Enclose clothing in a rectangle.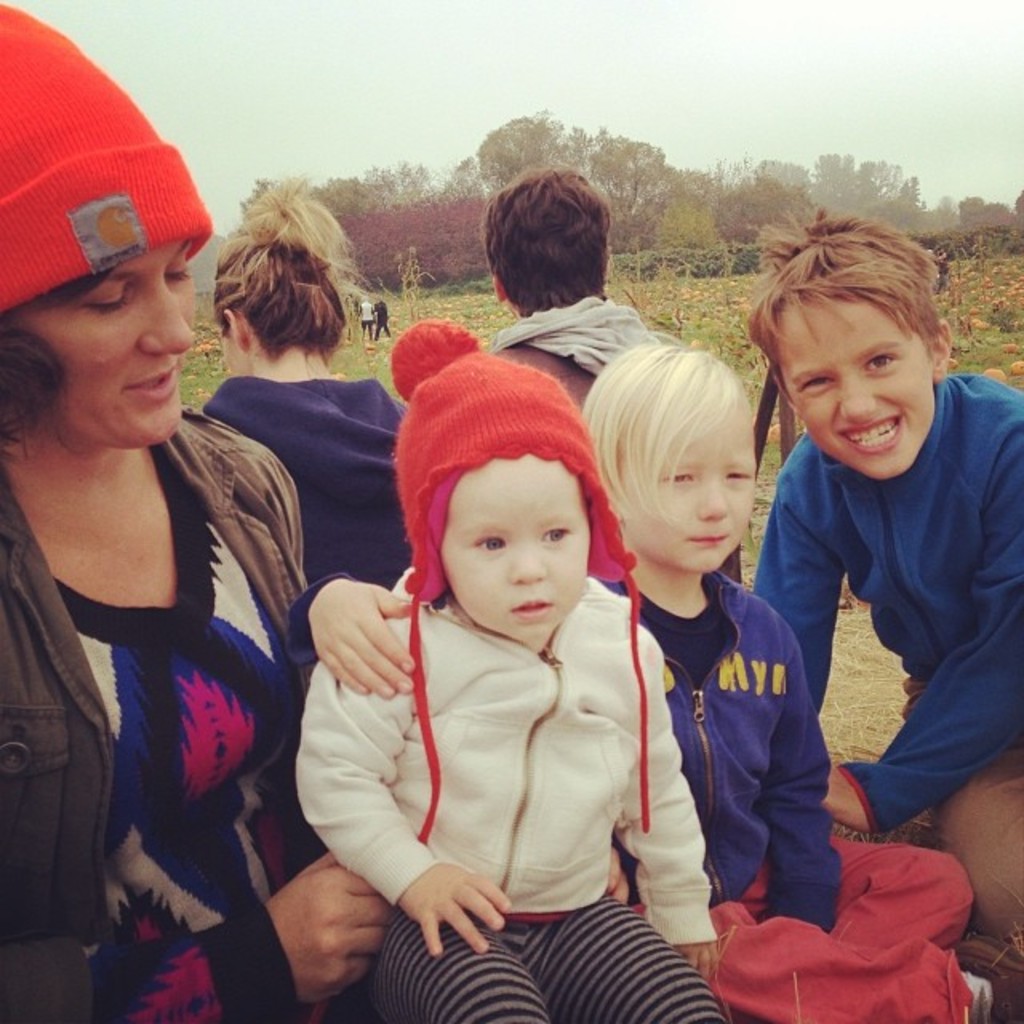
0 0 306 1022.
